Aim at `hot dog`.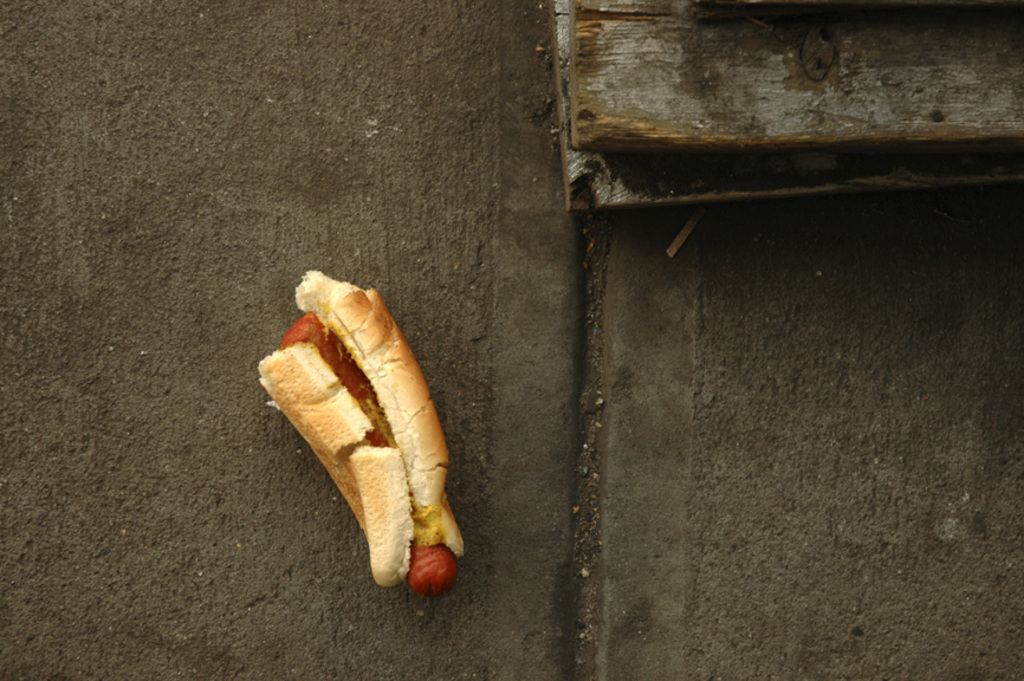
Aimed at (x1=277, y1=270, x2=467, y2=595).
